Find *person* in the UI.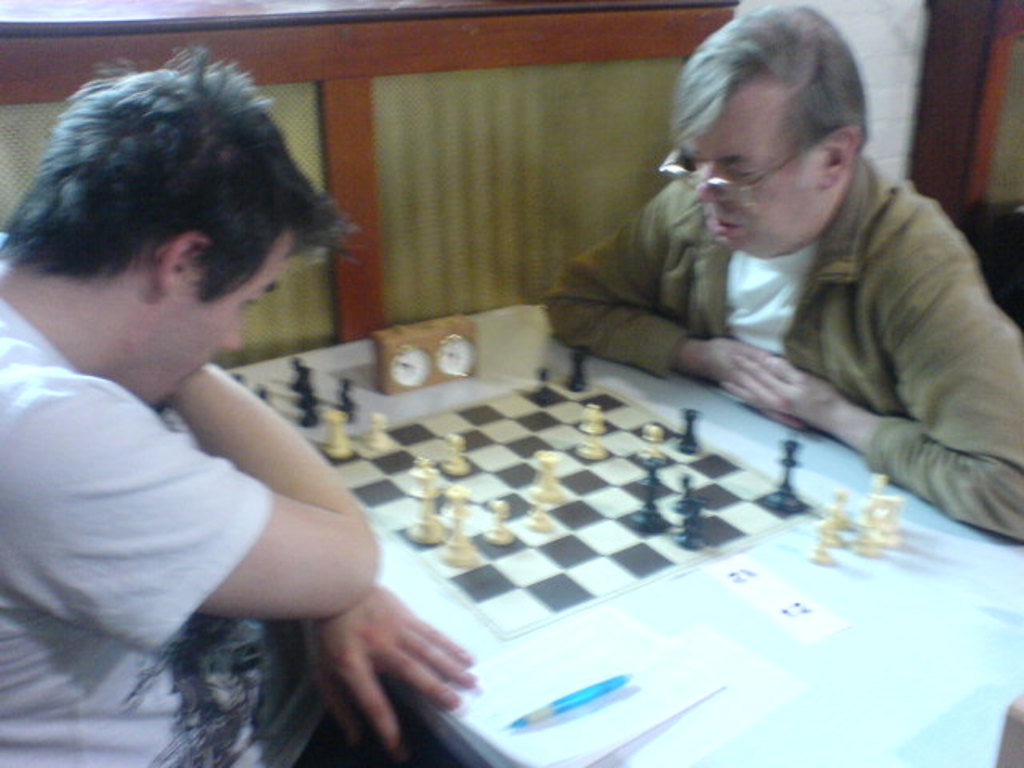
UI element at (526, 0, 1022, 558).
